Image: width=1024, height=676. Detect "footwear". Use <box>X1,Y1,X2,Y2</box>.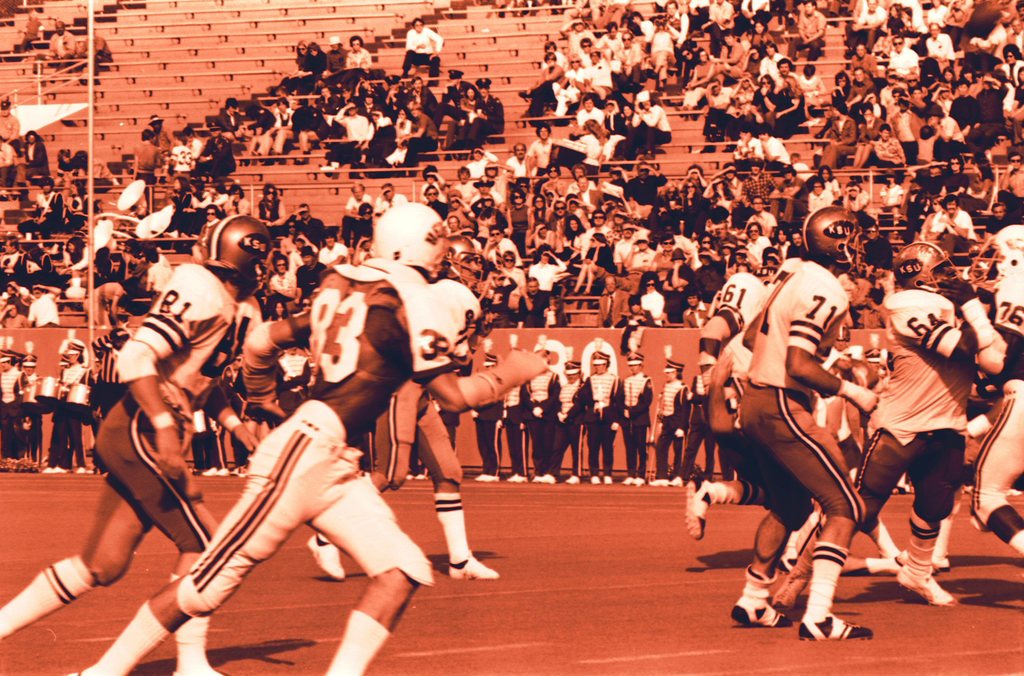
<box>932,554,950,574</box>.
